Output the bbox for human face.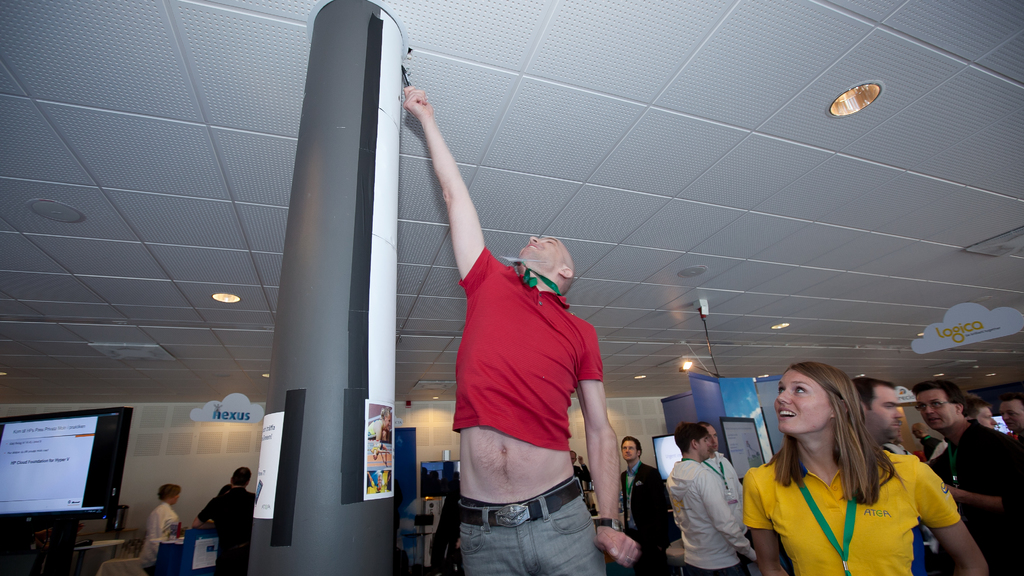
left=708, top=426, right=717, bottom=445.
